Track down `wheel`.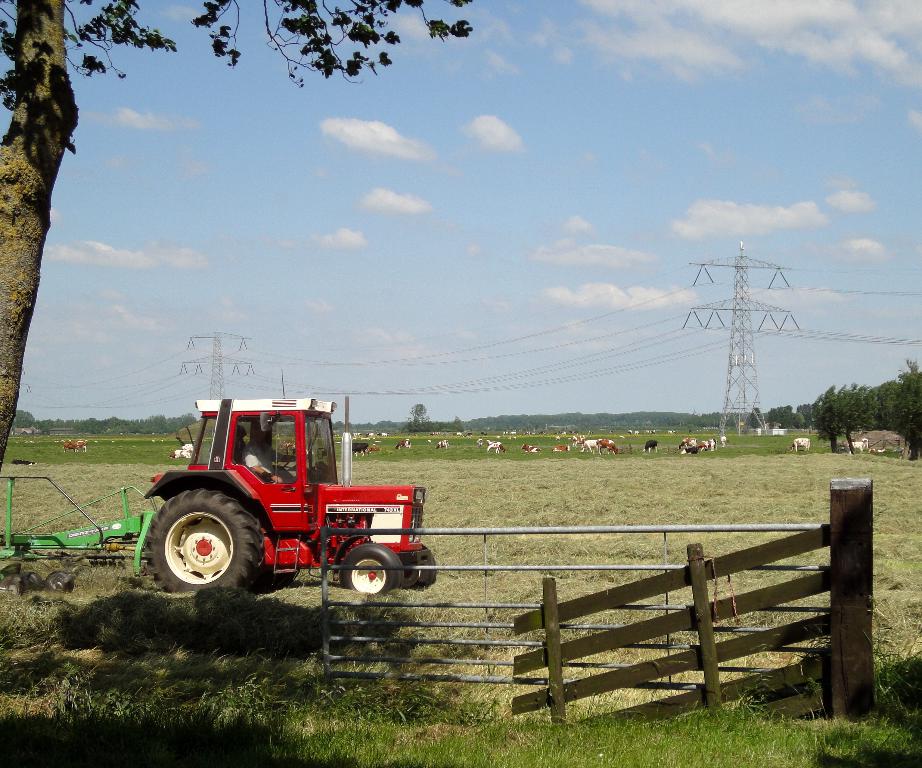
Tracked to pyautogui.locateOnScreen(397, 544, 436, 591).
